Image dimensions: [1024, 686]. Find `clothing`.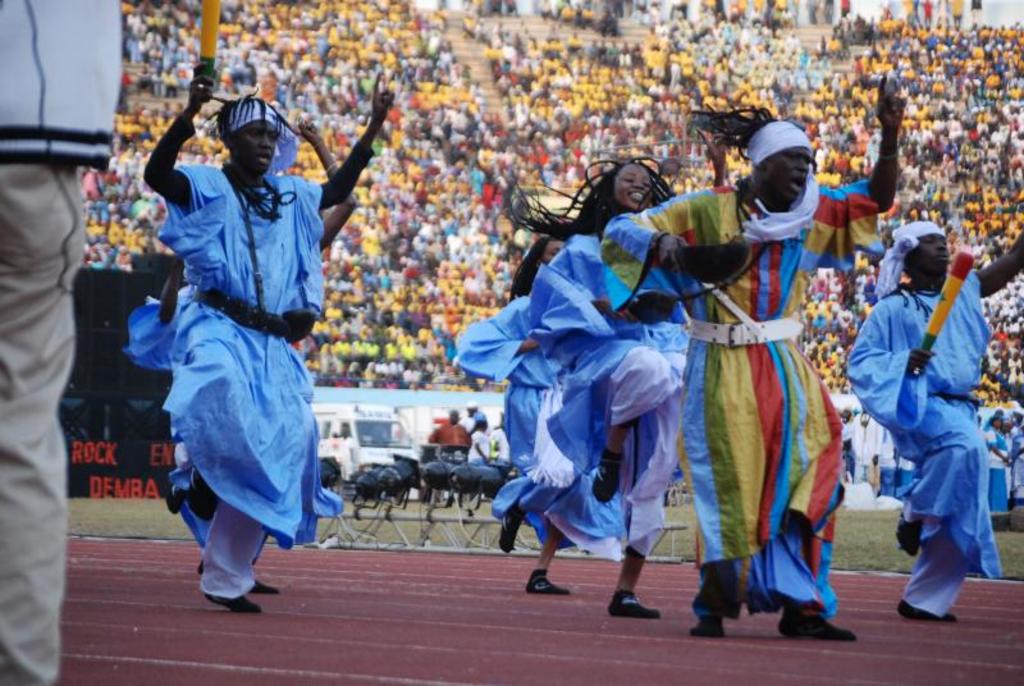
pyautogui.locateOnScreen(134, 101, 355, 582).
